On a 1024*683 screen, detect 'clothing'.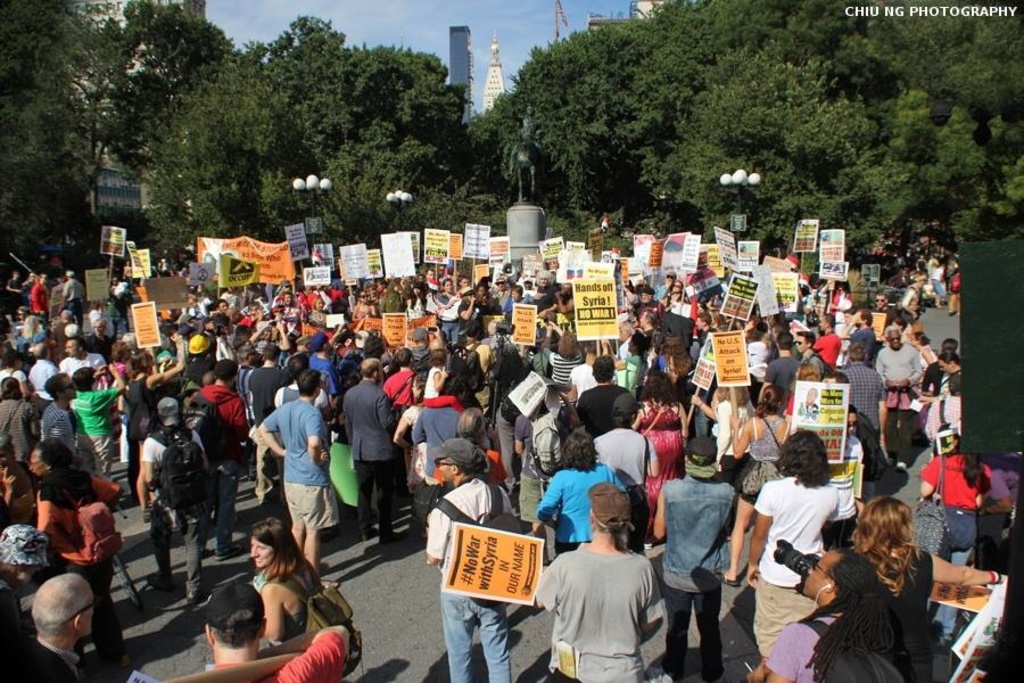
[2,405,44,470].
